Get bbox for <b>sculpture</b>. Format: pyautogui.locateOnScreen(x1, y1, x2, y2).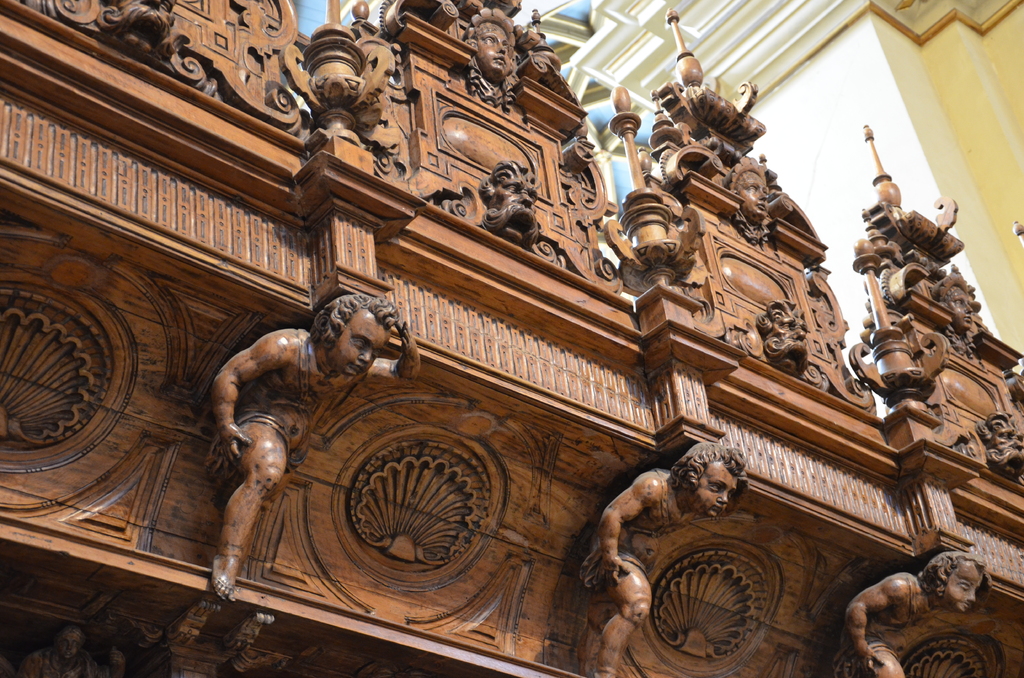
pyautogui.locateOnScreen(721, 154, 780, 237).
